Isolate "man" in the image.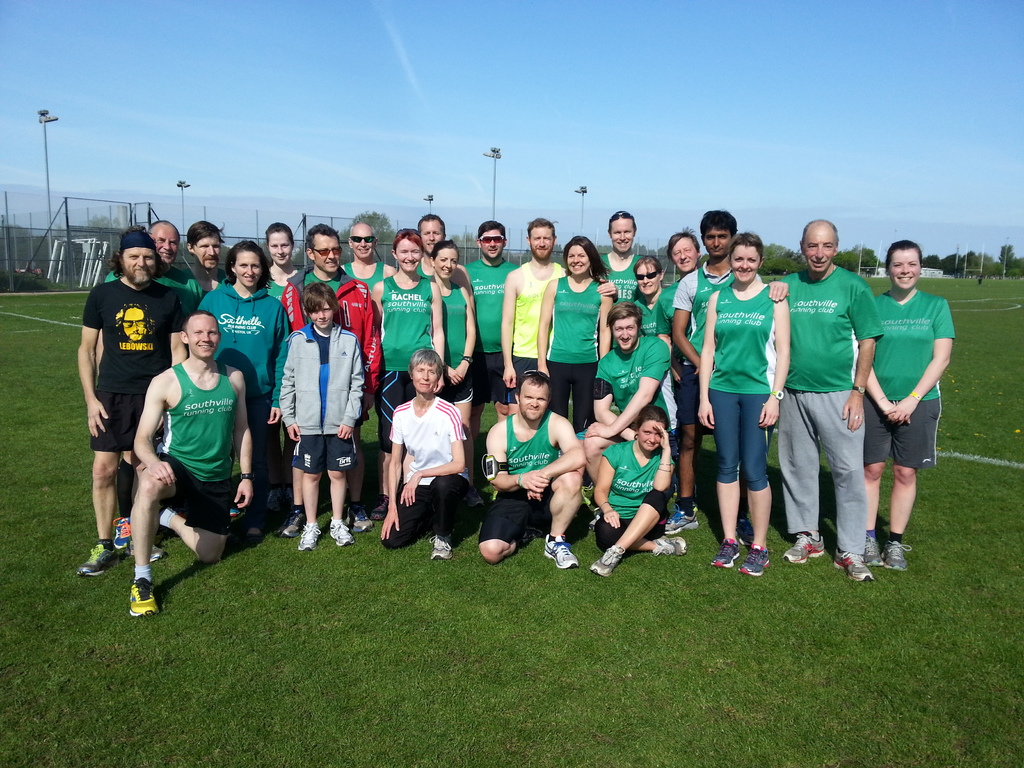
Isolated region: select_region(483, 367, 593, 572).
